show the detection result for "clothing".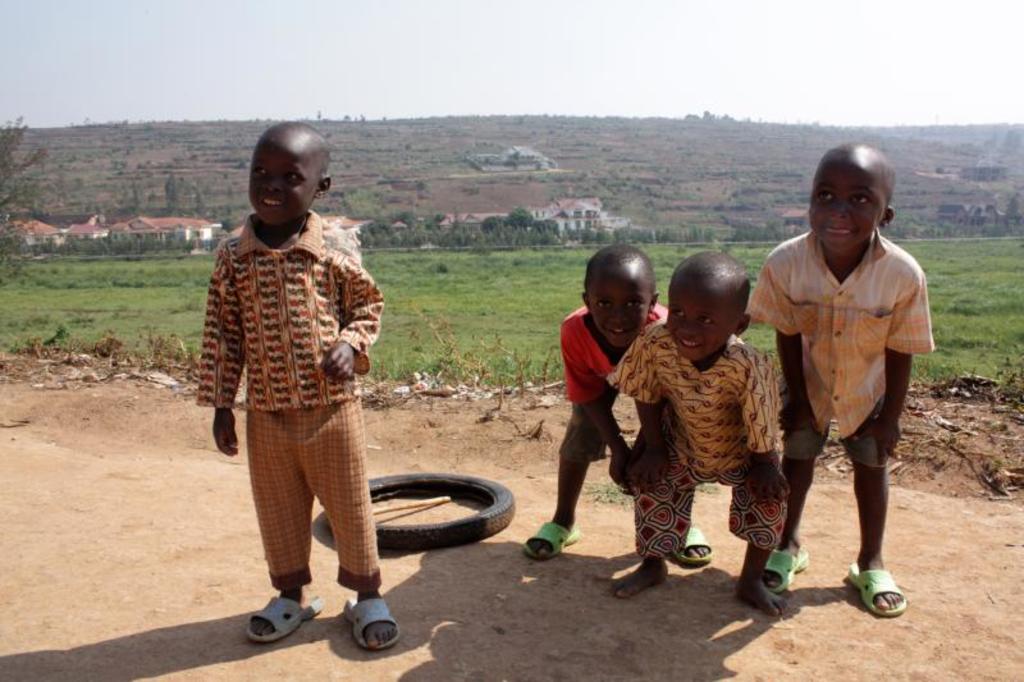
Rect(558, 294, 704, 450).
